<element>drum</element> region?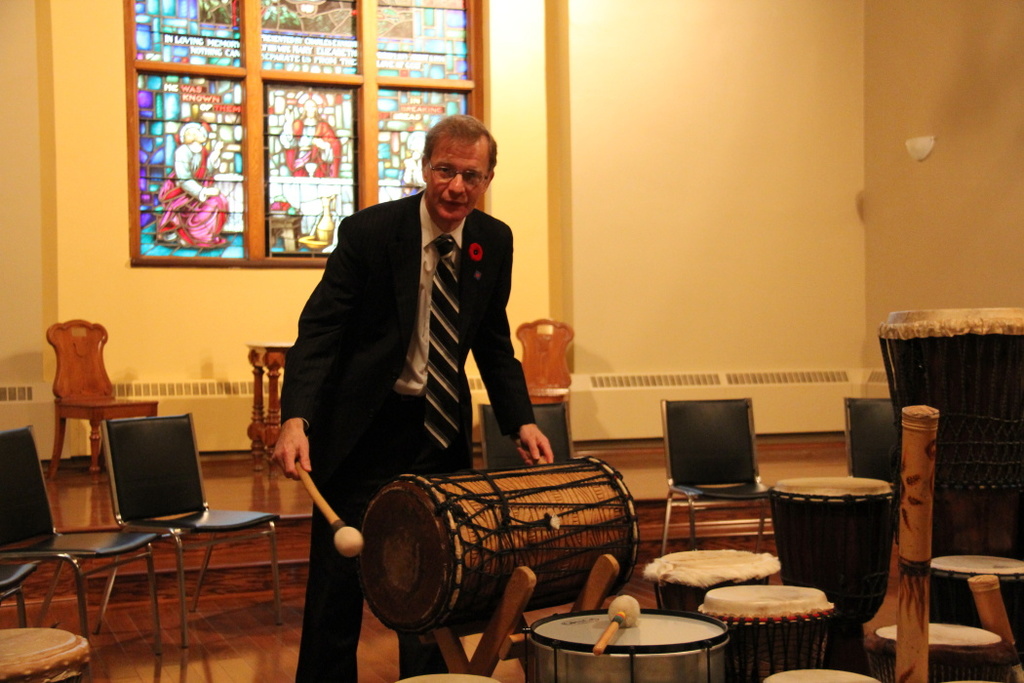
<region>644, 550, 781, 616</region>
